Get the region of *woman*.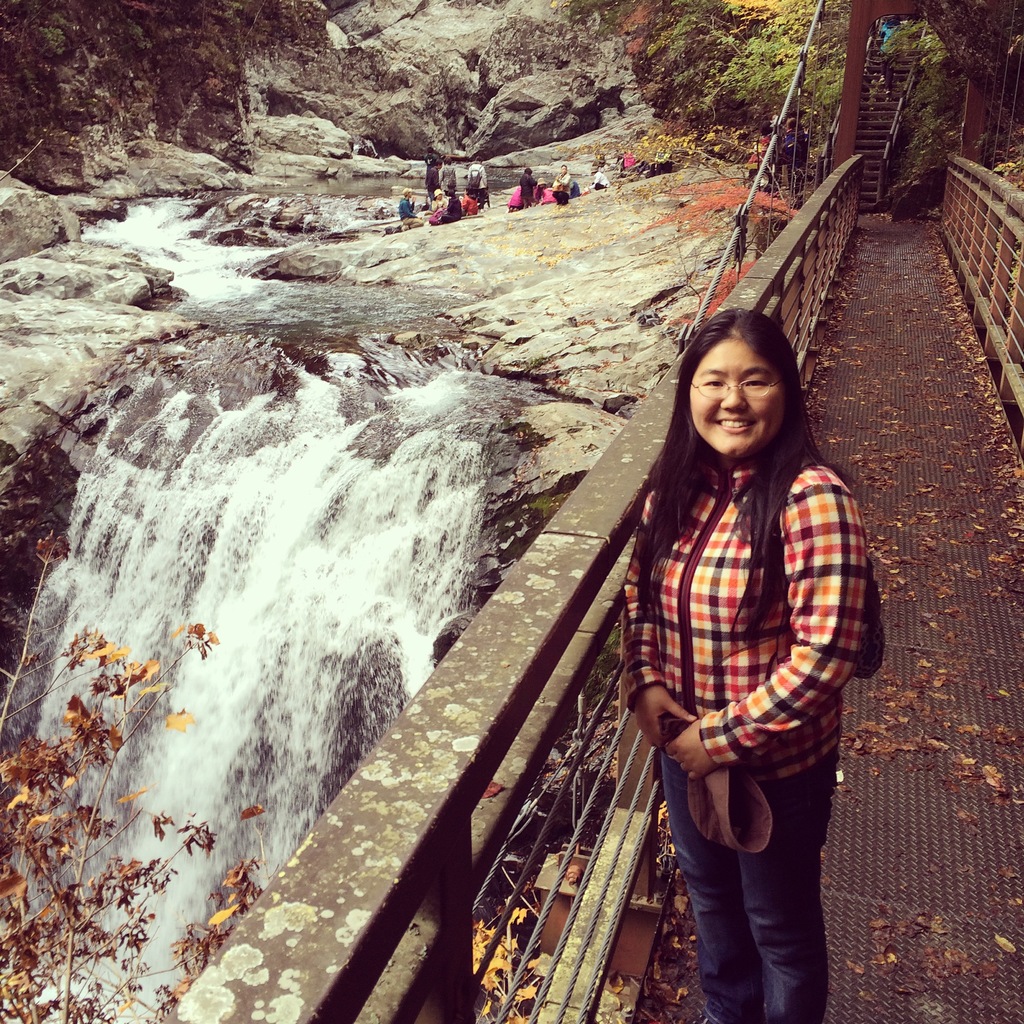
rect(589, 240, 912, 1009).
